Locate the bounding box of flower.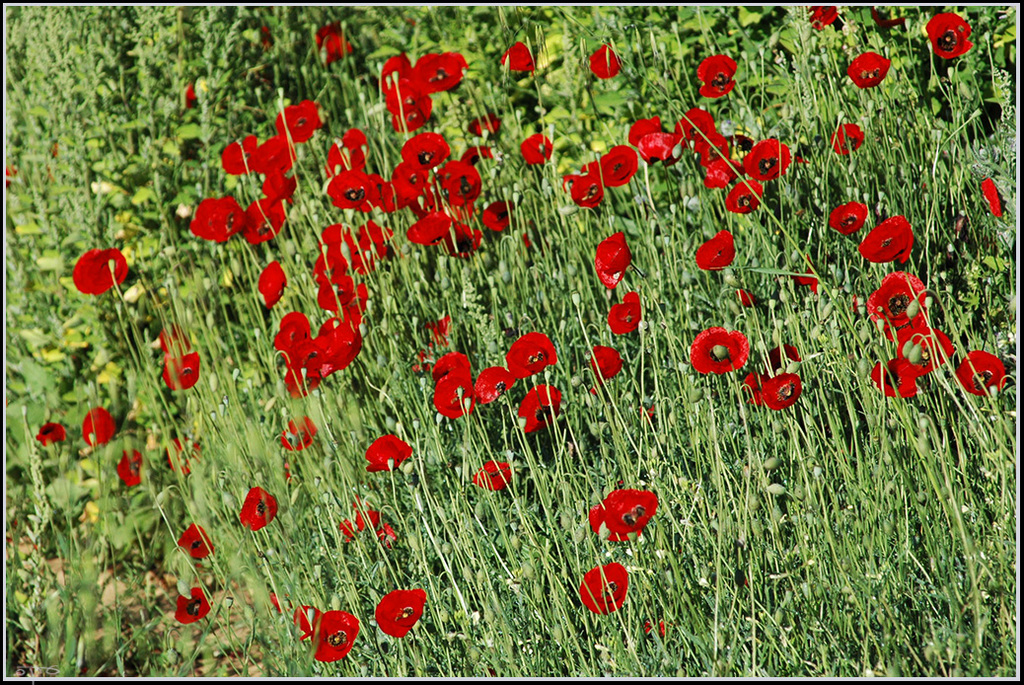
Bounding box: BBox(264, 172, 299, 198).
